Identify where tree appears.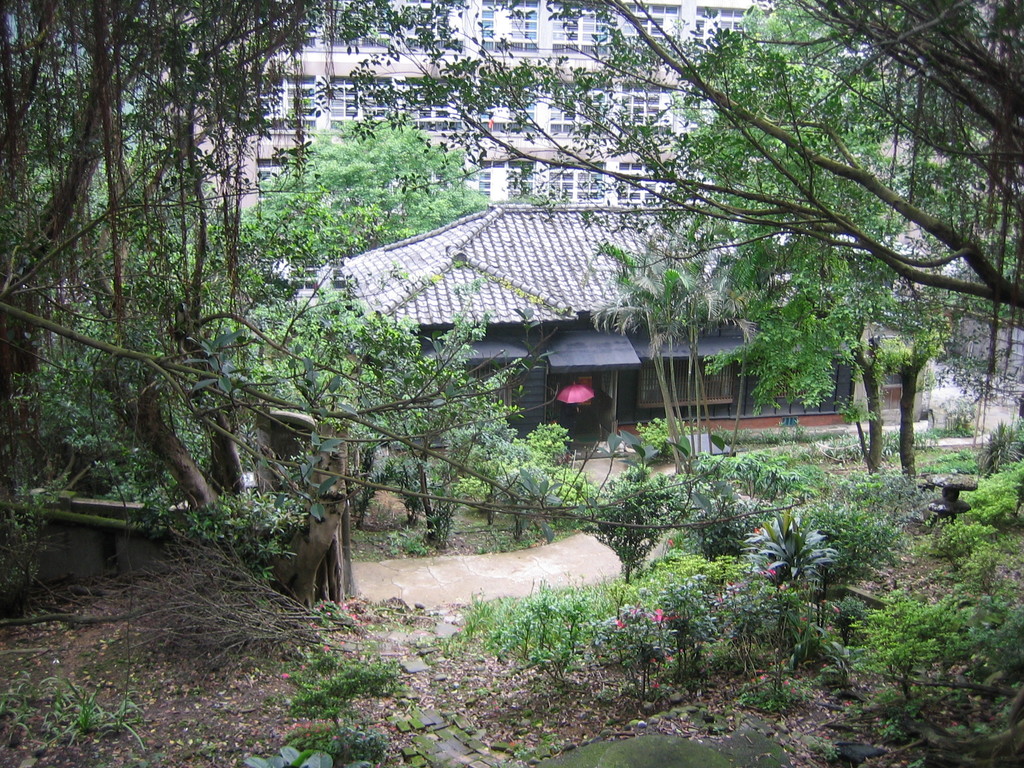
Appears at x1=627 y1=409 x2=689 y2=460.
